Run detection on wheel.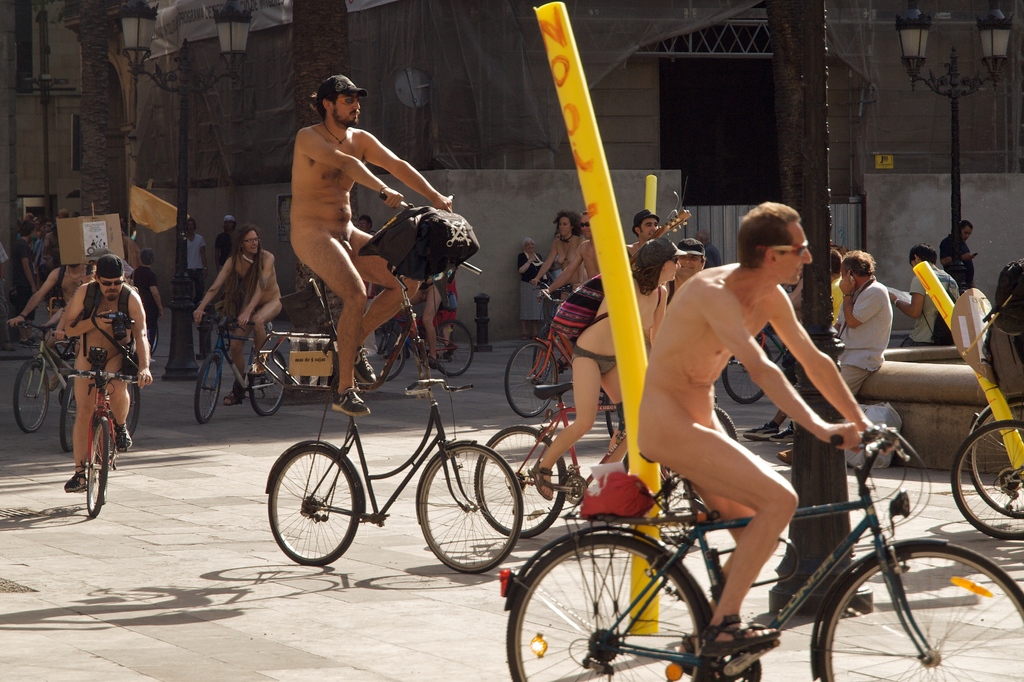
Result: BBox(434, 321, 479, 375).
